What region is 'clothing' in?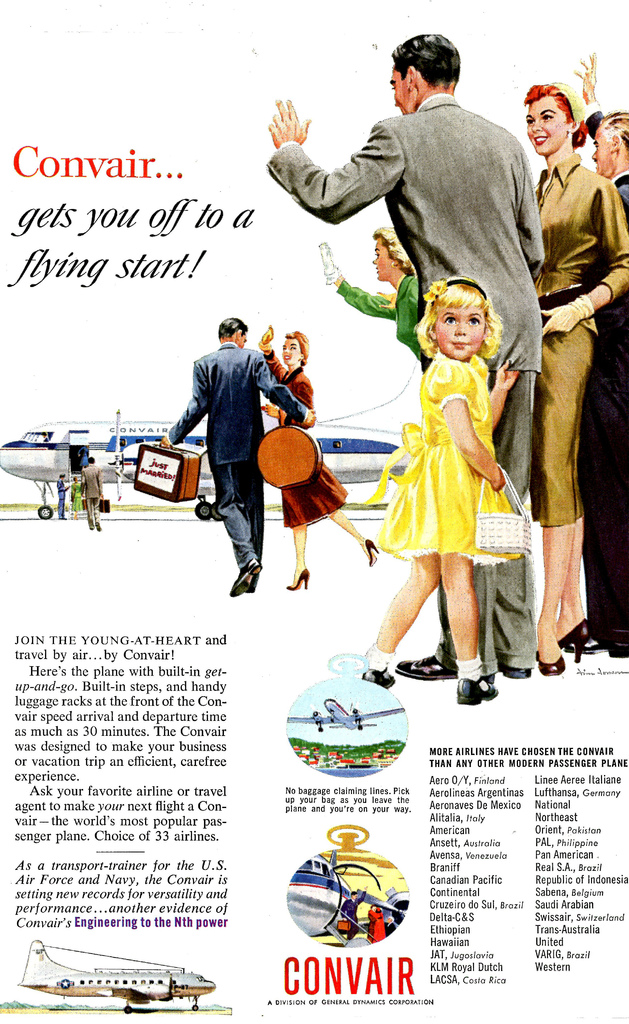
(526,140,628,531).
